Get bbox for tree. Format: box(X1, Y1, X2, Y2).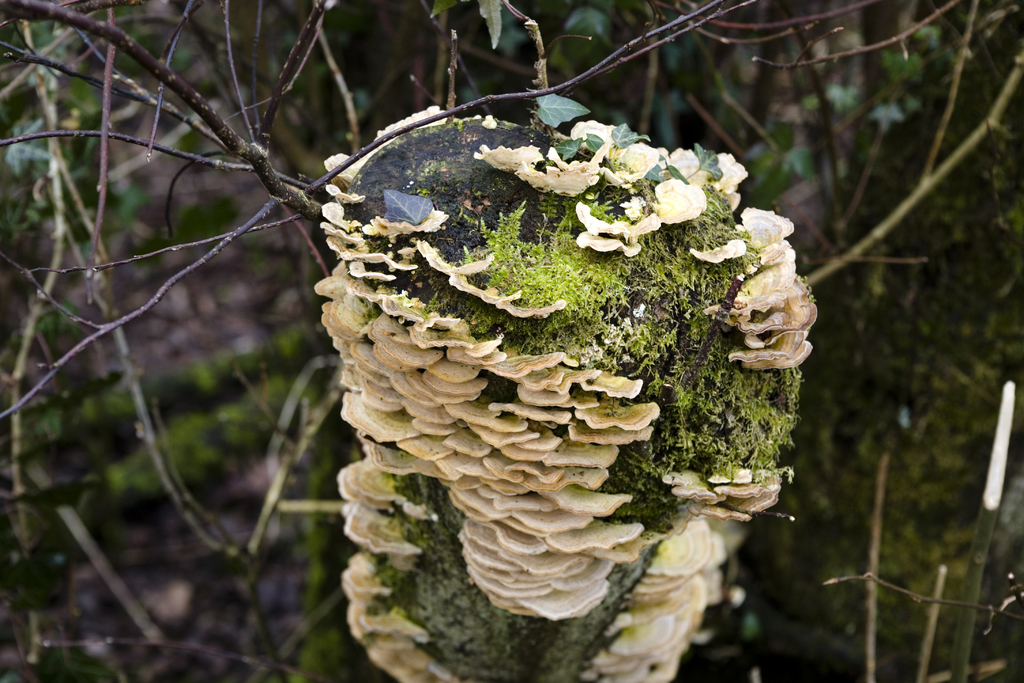
box(743, 0, 1023, 682).
